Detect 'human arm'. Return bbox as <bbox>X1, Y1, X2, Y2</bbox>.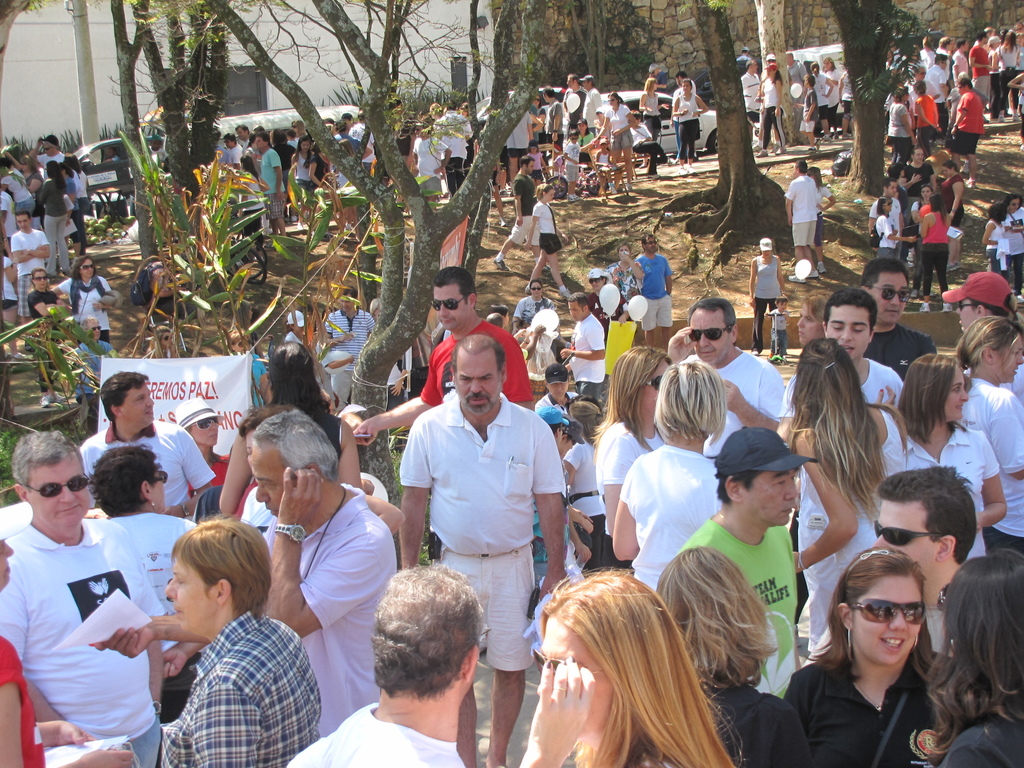
<bbox>159, 635, 209, 675</bbox>.
